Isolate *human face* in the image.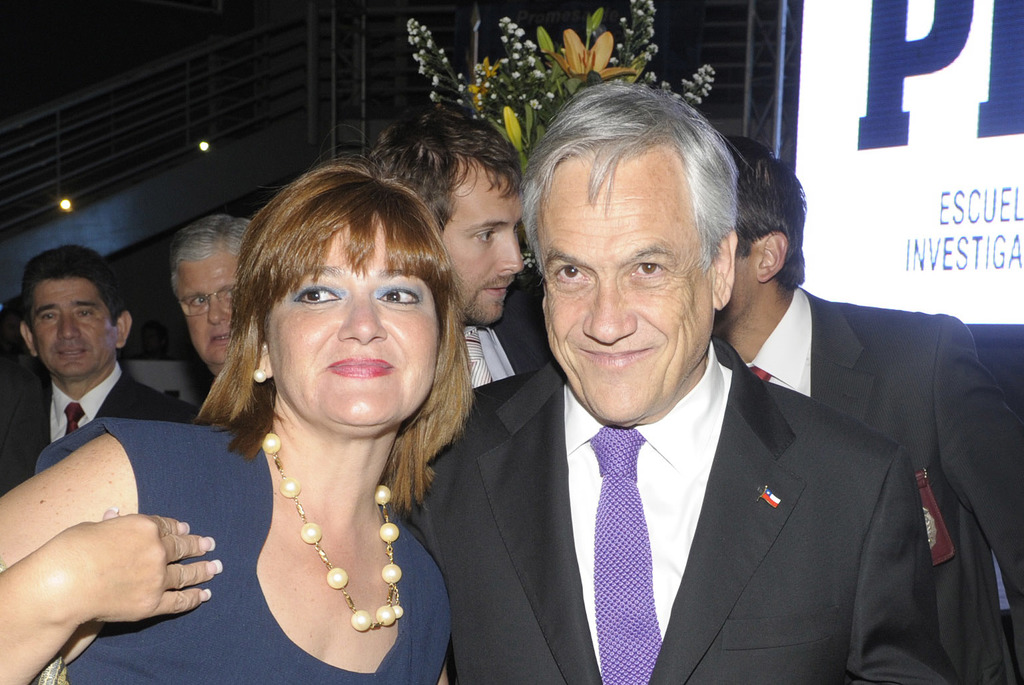
Isolated region: bbox=[536, 186, 711, 416].
